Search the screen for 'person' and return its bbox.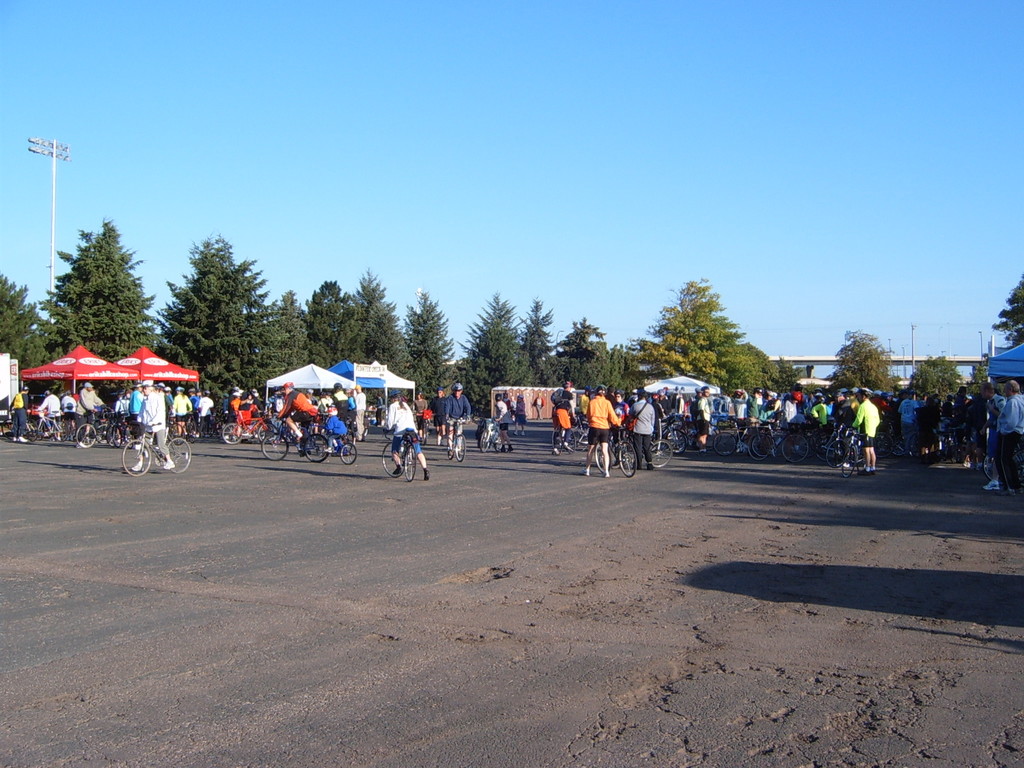
Found: (x1=381, y1=389, x2=429, y2=479).
